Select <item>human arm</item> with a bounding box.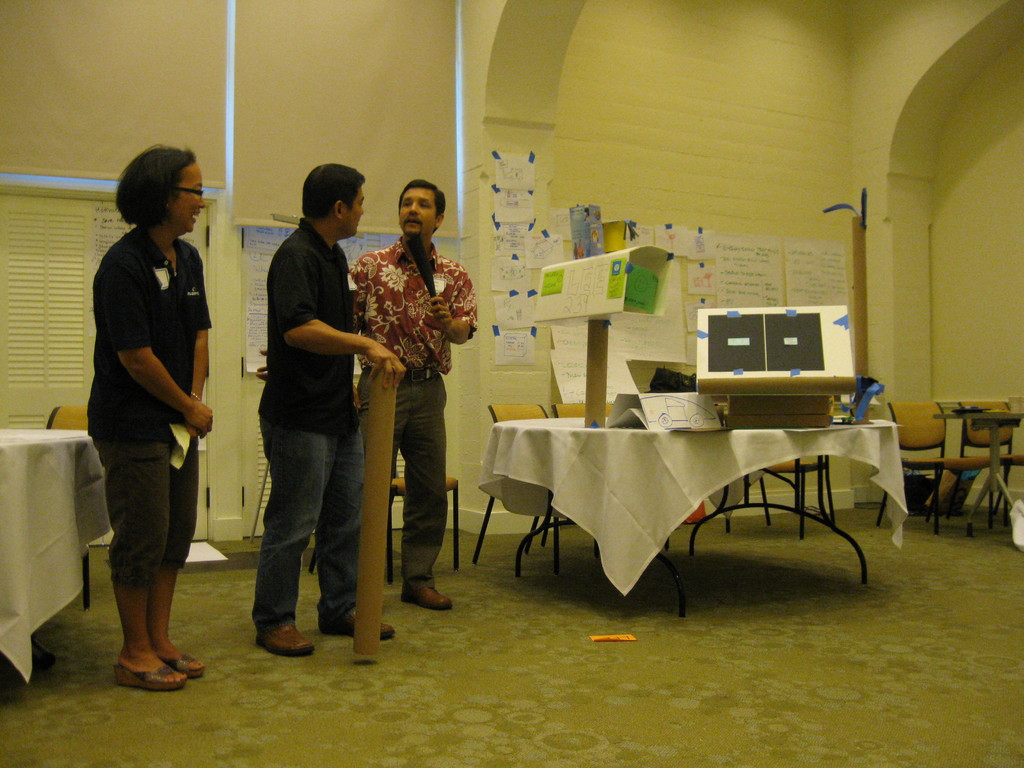
[left=428, top=267, right=483, bottom=345].
